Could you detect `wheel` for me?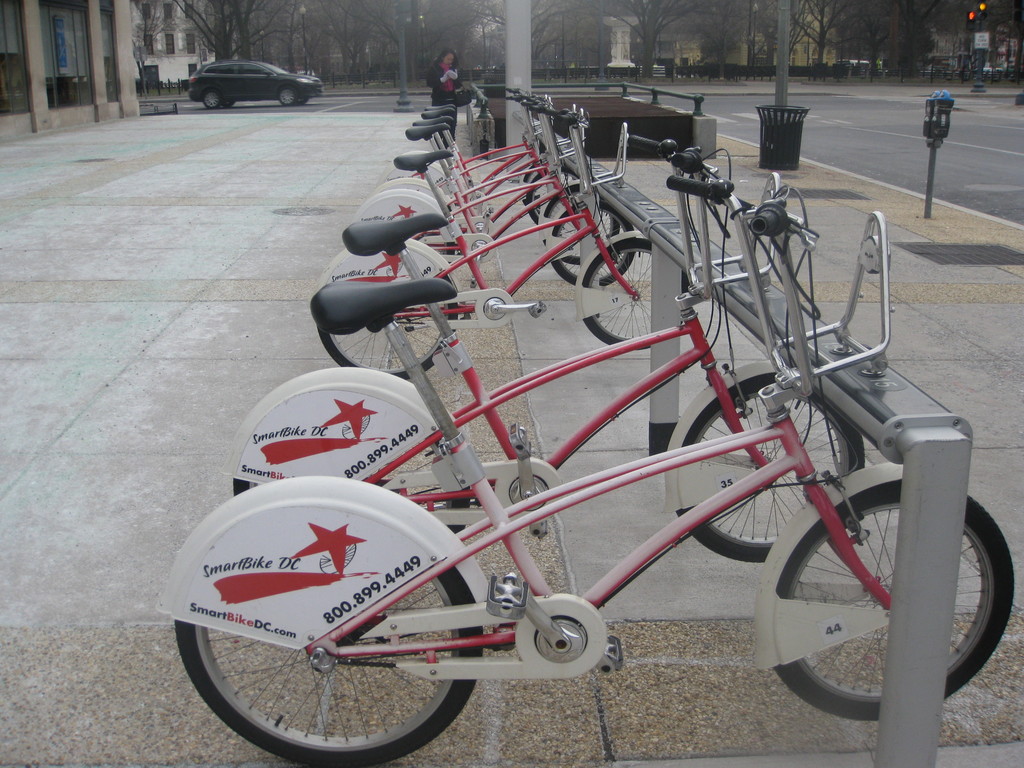
Detection result: (x1=277, y1=86, x2=298, y2=108).
